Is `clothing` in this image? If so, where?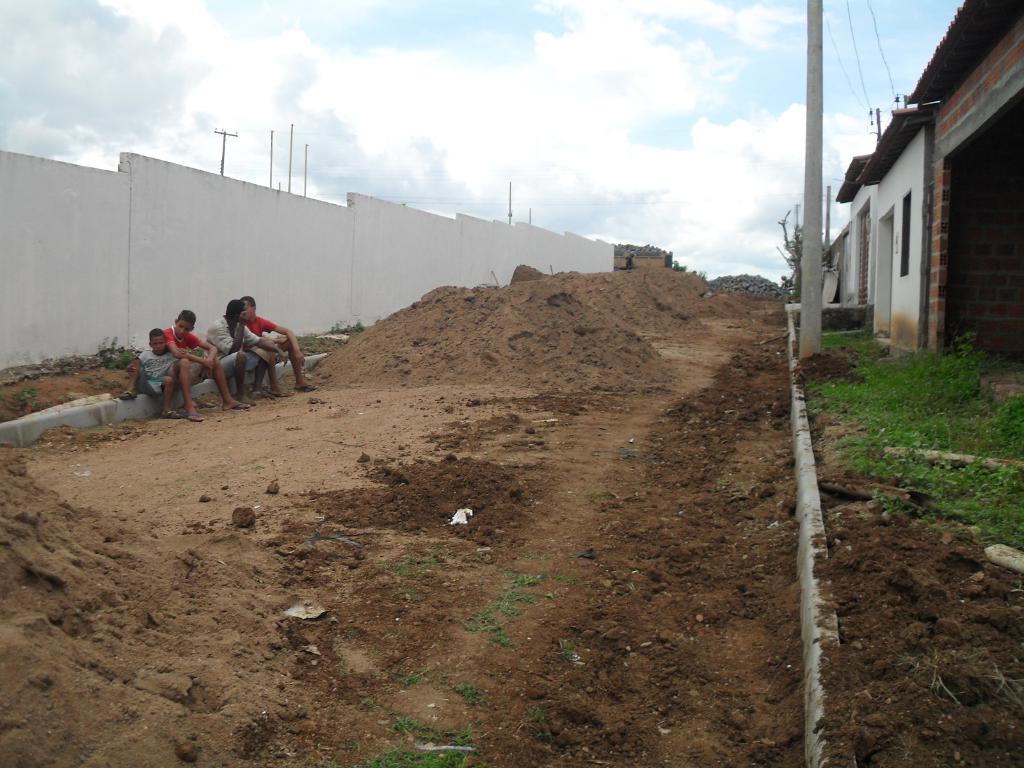
Yes, at l=243, t=312, r=281, b=367.
